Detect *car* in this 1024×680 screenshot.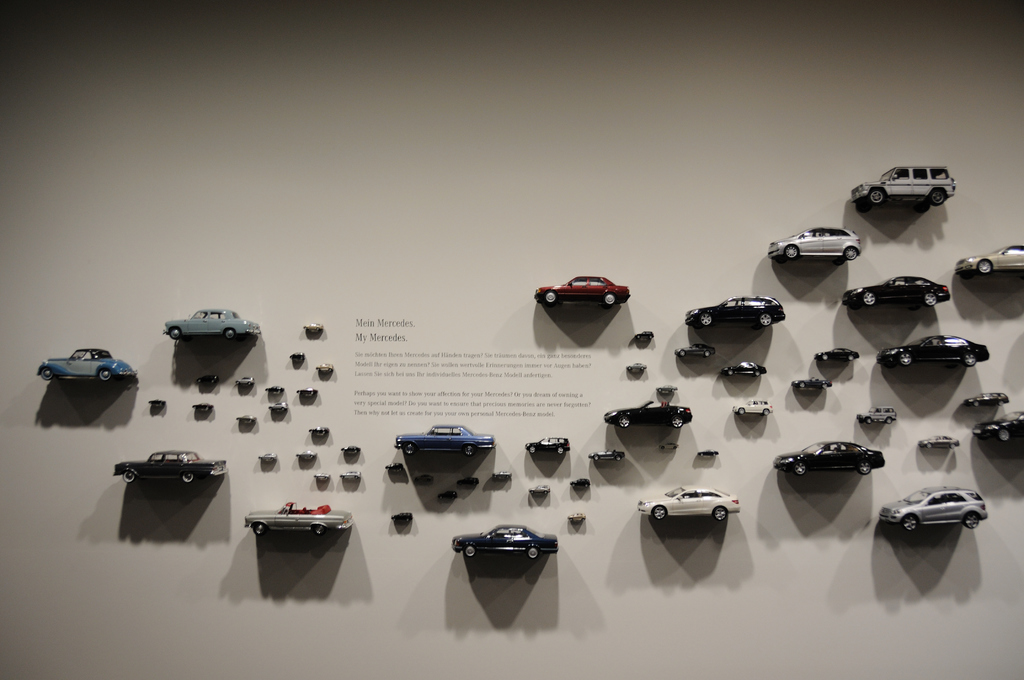
Detection: x1=531 y1=272 x2=631 y2=307.
